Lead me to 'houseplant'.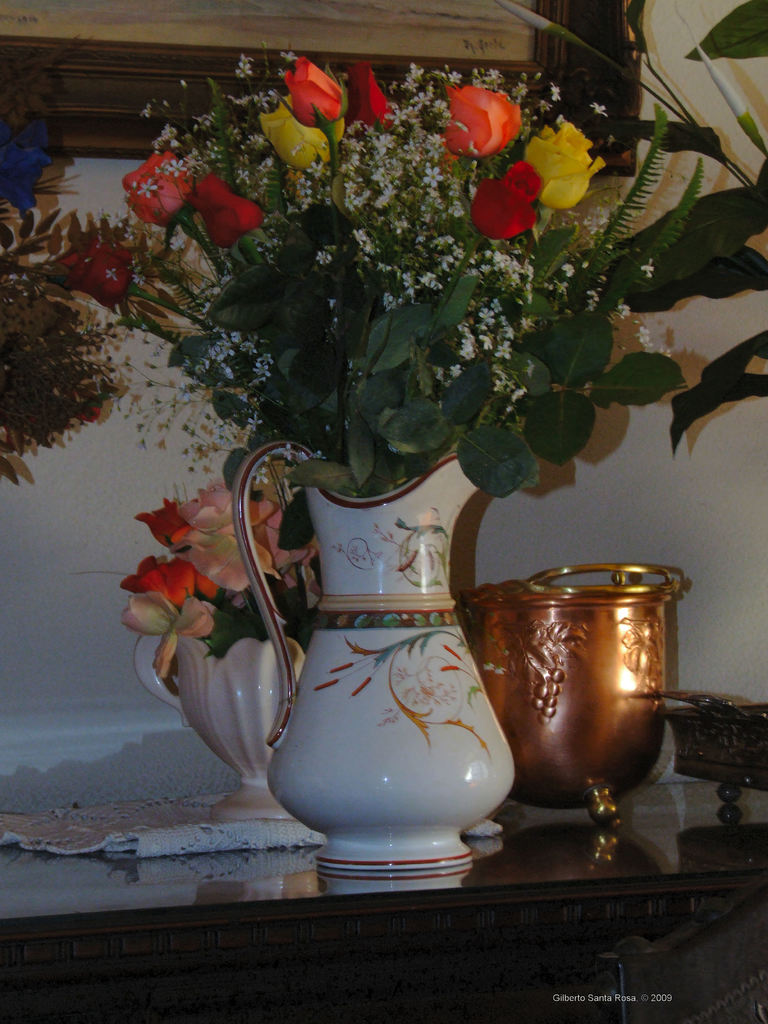
Lead to x1=0, y1=113, x2=135, y2=490.
